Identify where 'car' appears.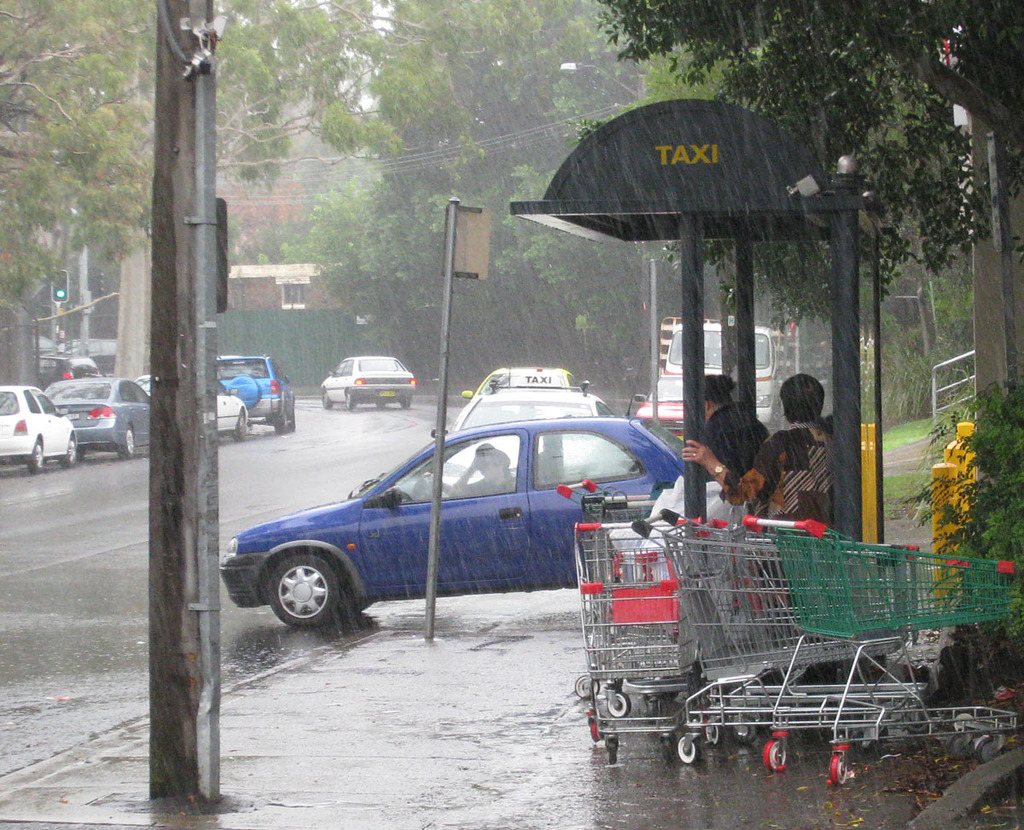
Appears at BBox(230, 384, 713, 655).
